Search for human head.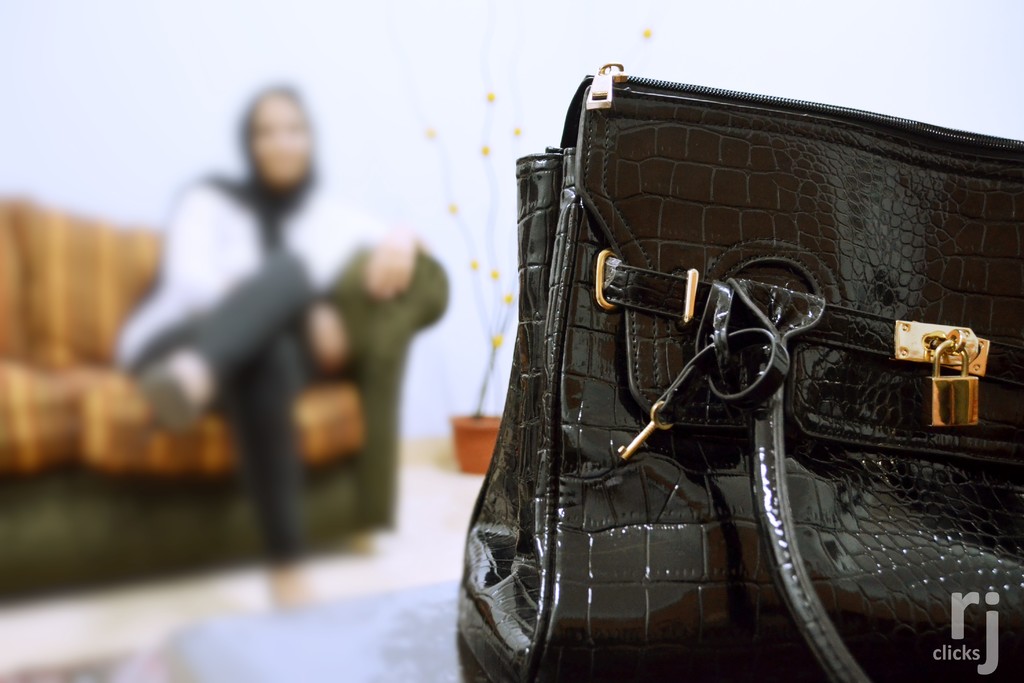
Found at select_region(211, 85, 321, 181).
